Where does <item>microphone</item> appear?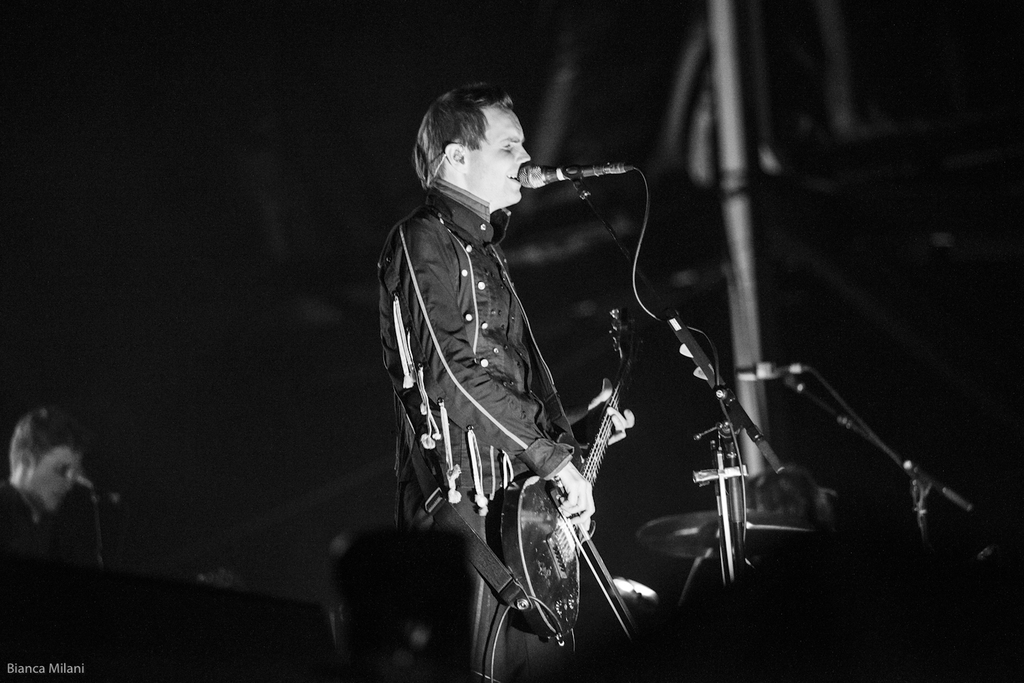
Appears at region(509, 156, 631, 189).
